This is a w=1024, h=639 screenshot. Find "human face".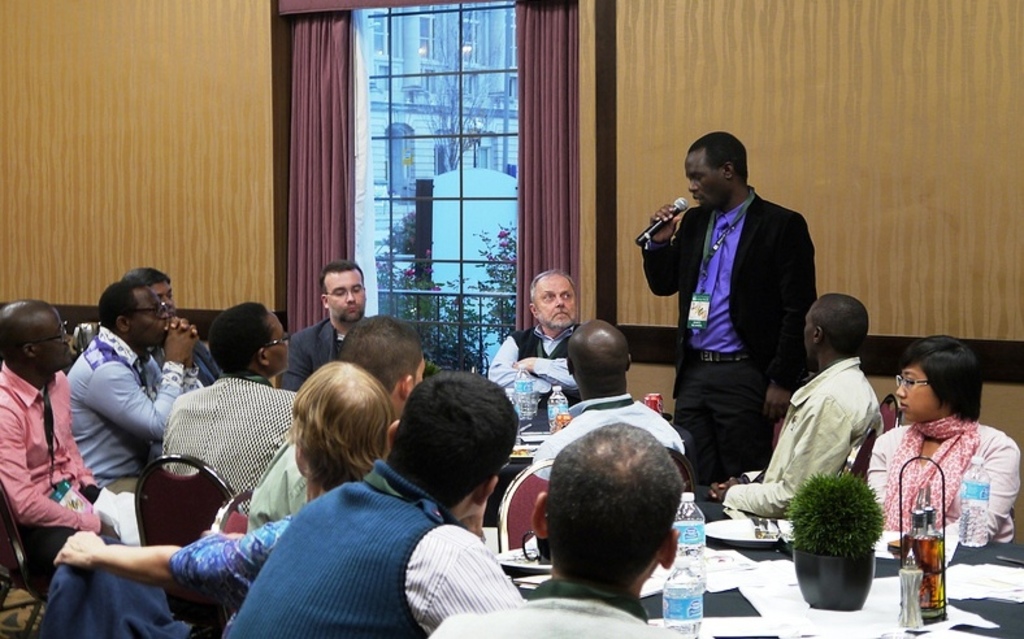
Bounding box: BBox(537, 271, 572, 329).
